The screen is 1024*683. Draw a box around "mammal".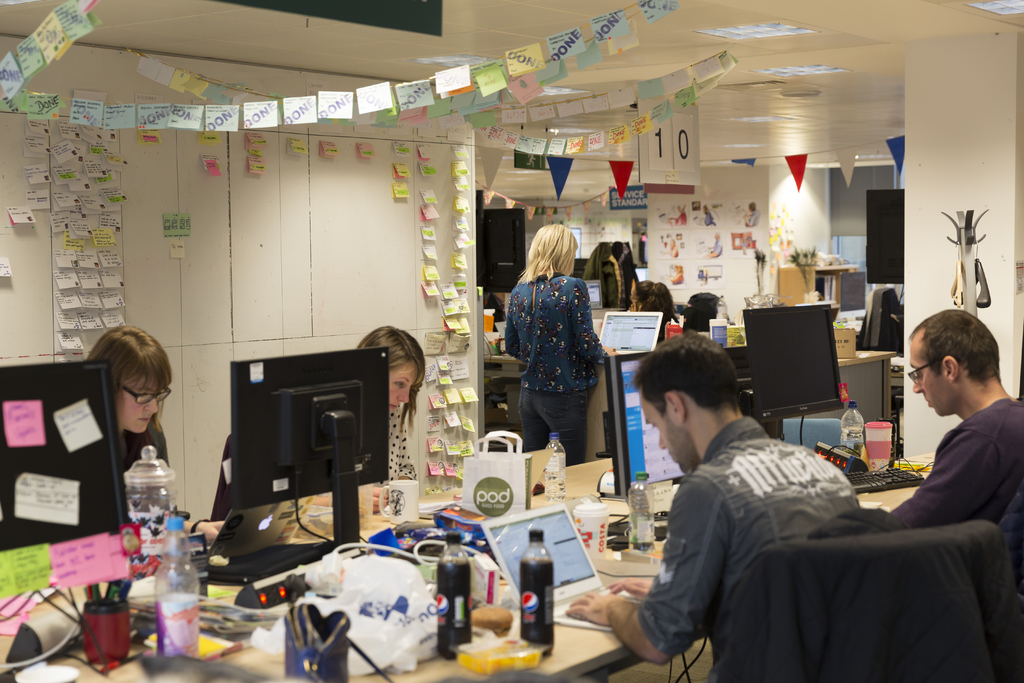
bbox=[678, 292, 722, 338].
